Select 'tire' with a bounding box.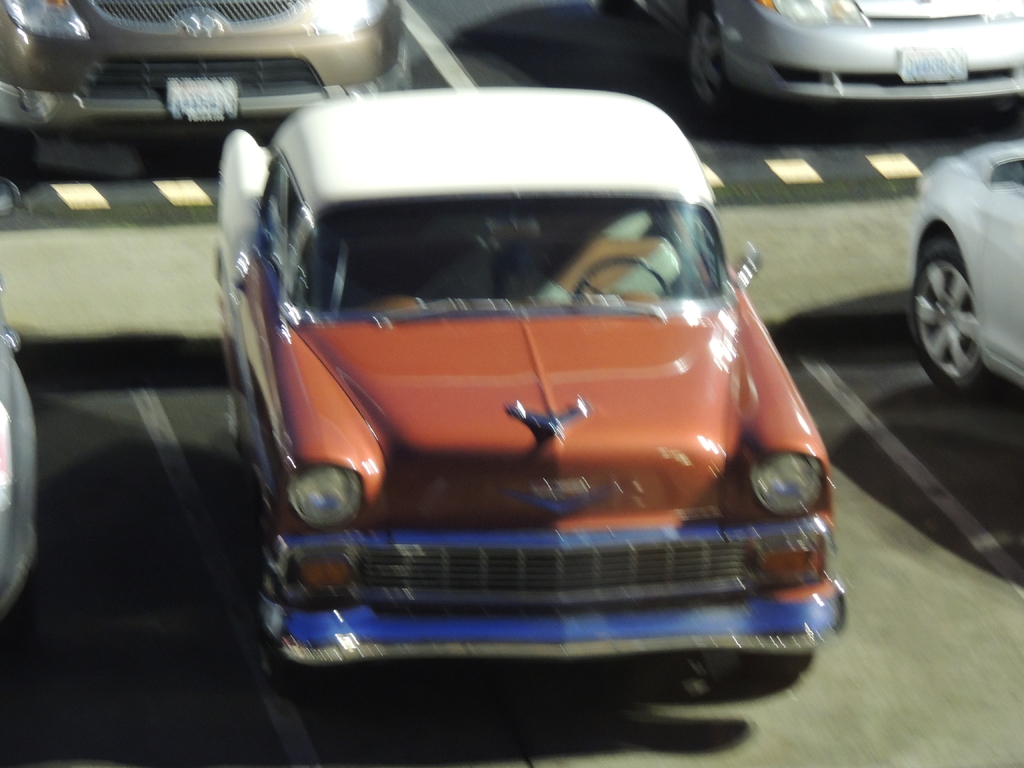
[0,121,36,183].
